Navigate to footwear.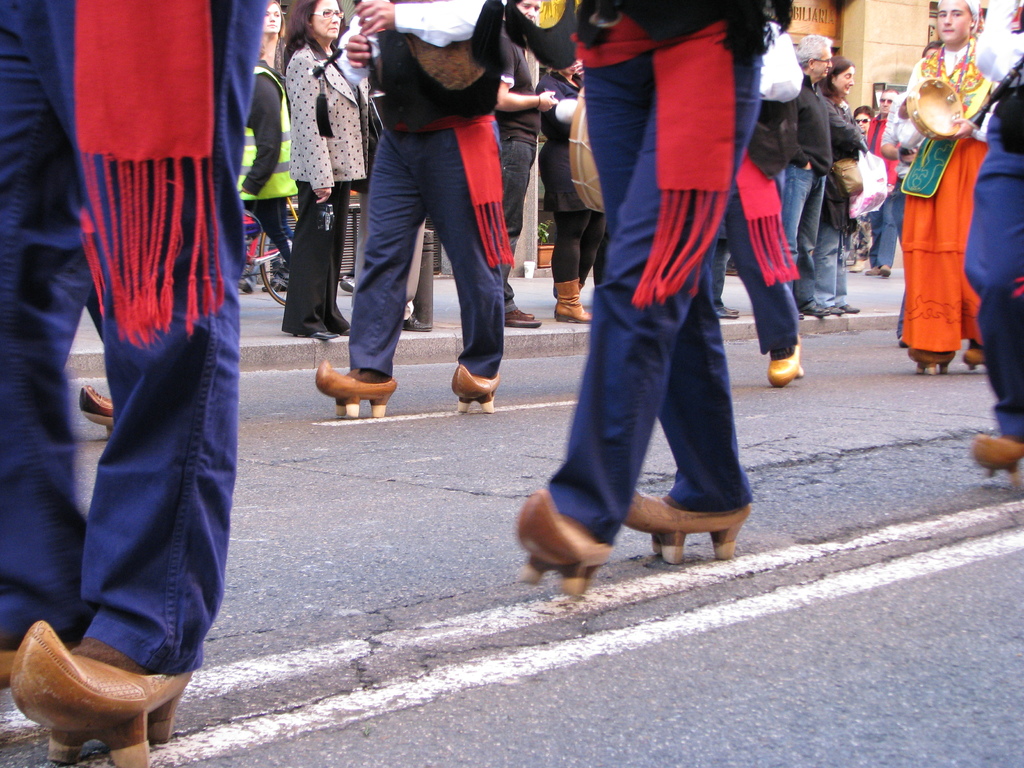
Navigation target: region(292, 325, 340, 339).
